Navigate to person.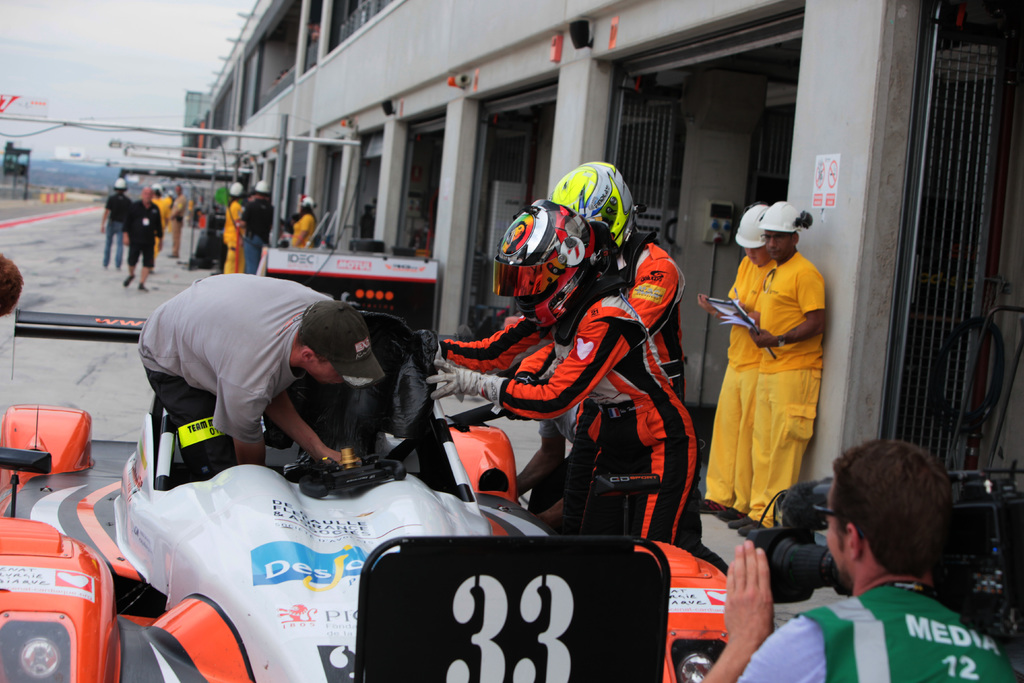
Navigation target: bbox(436, 160, 685, 539).
